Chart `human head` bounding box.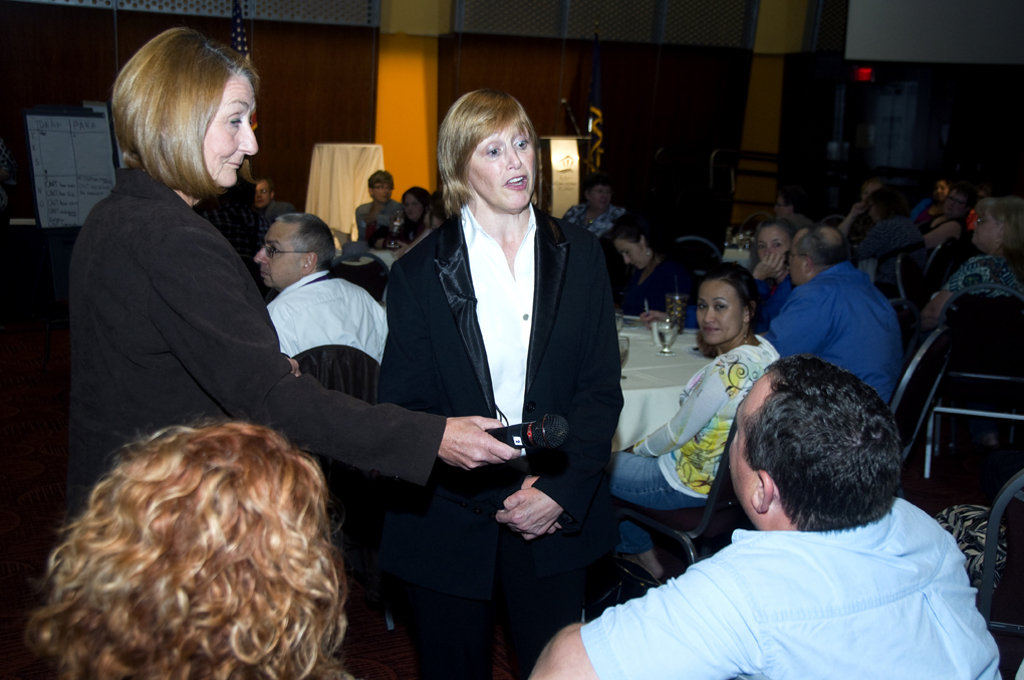
Charted: [967, 196, 1023, 258].
